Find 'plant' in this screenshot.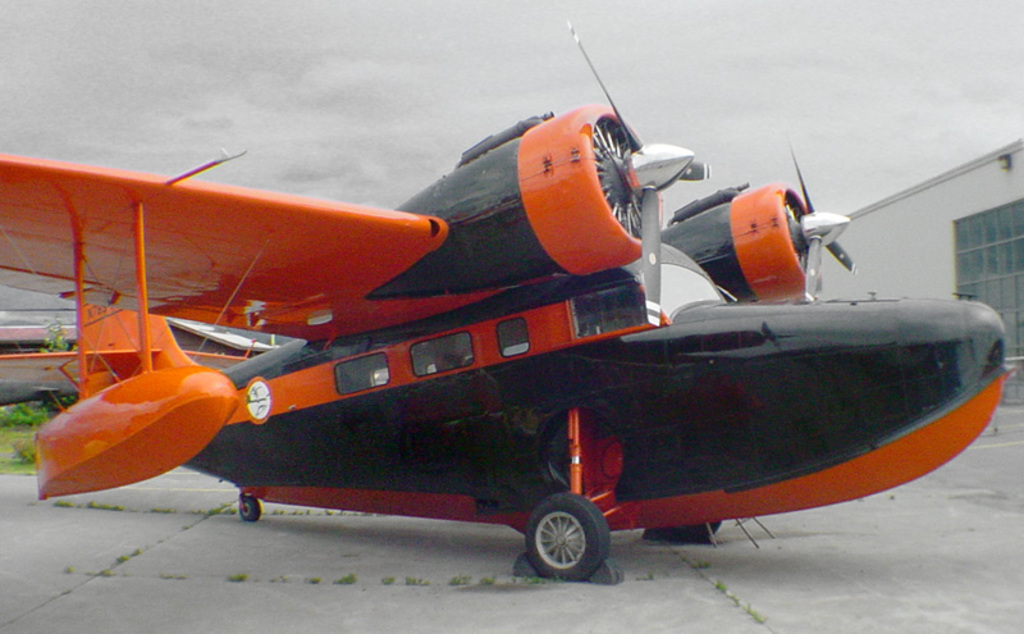
The bounding box for 'plant' is [left=116, top=556, right=124, bottom=566].
